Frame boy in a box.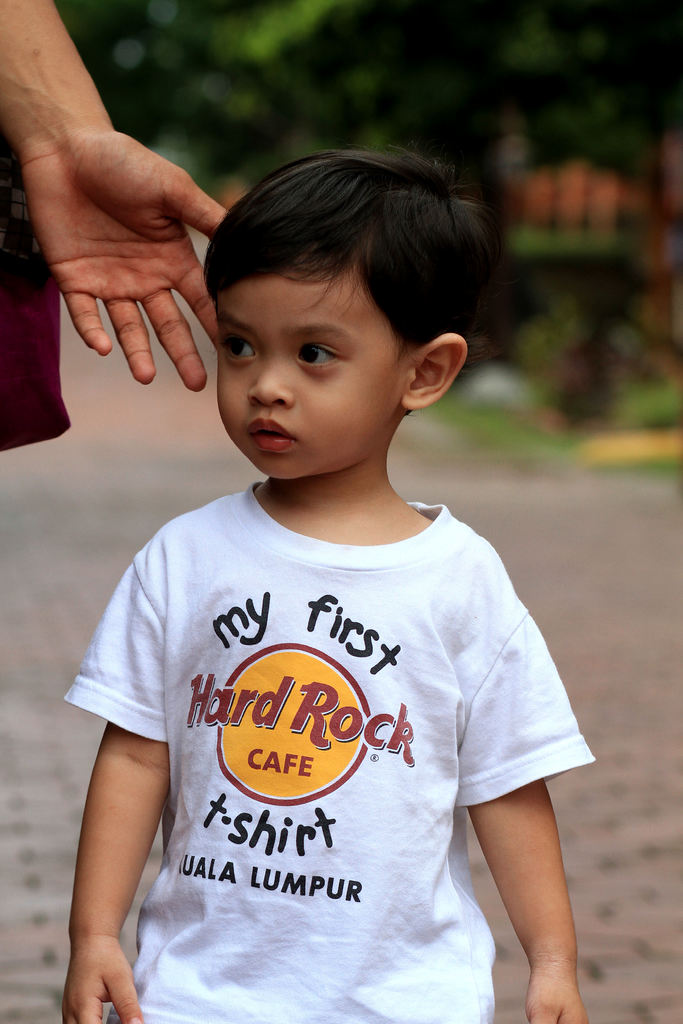
detection(49, 134, 608, 1023).
